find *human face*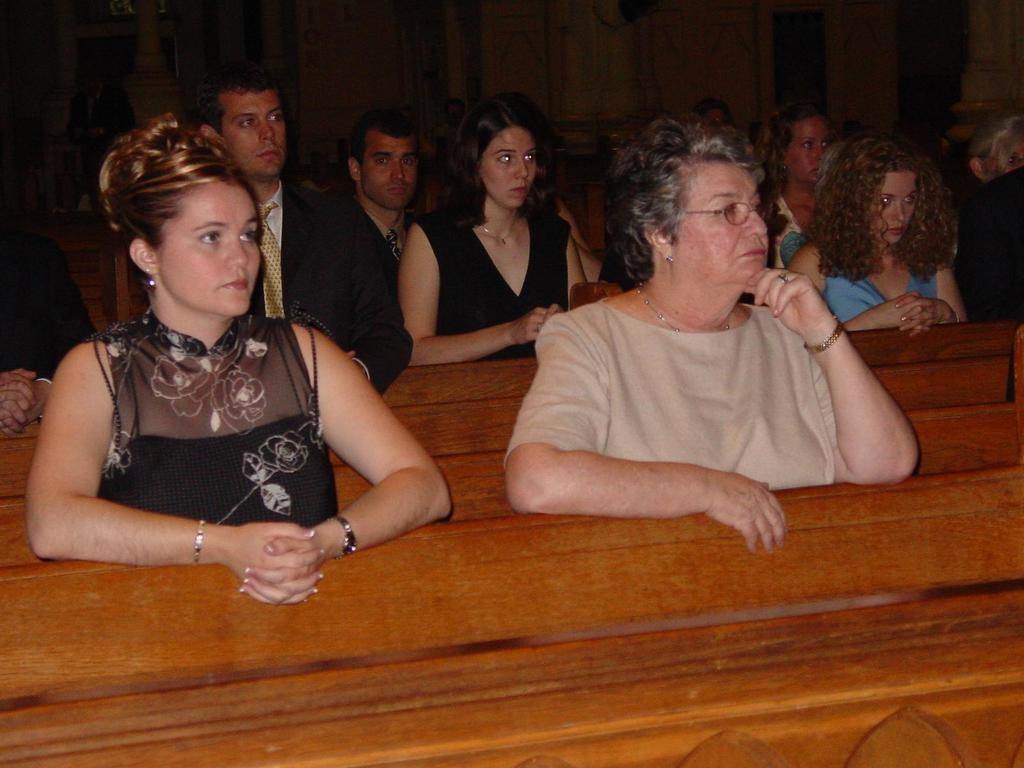
left=678, top=161, right=768, bottom=278
